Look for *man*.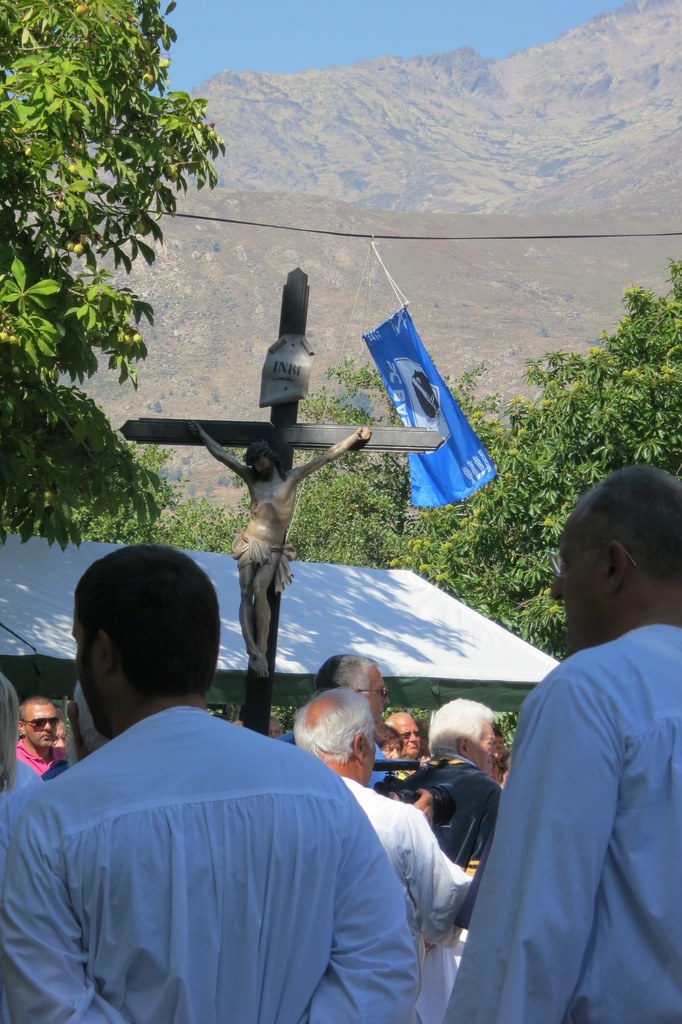
Found: 460, 460, 678, 1021.
